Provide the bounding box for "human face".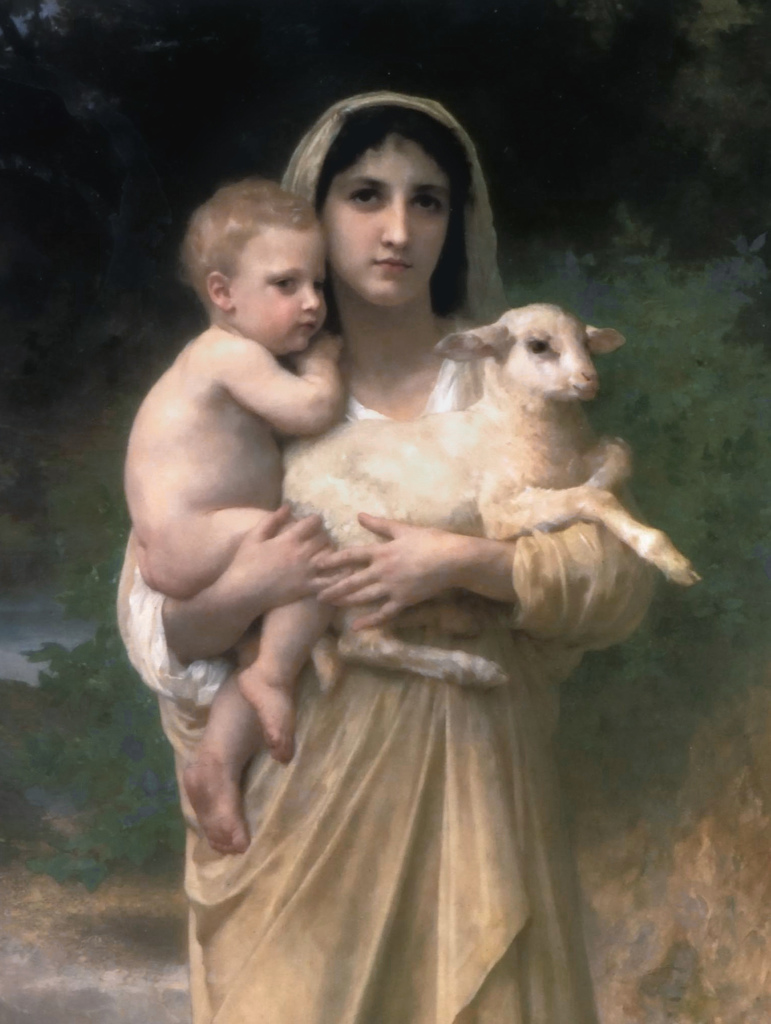
l=323, t=138, r=446, b=302.
